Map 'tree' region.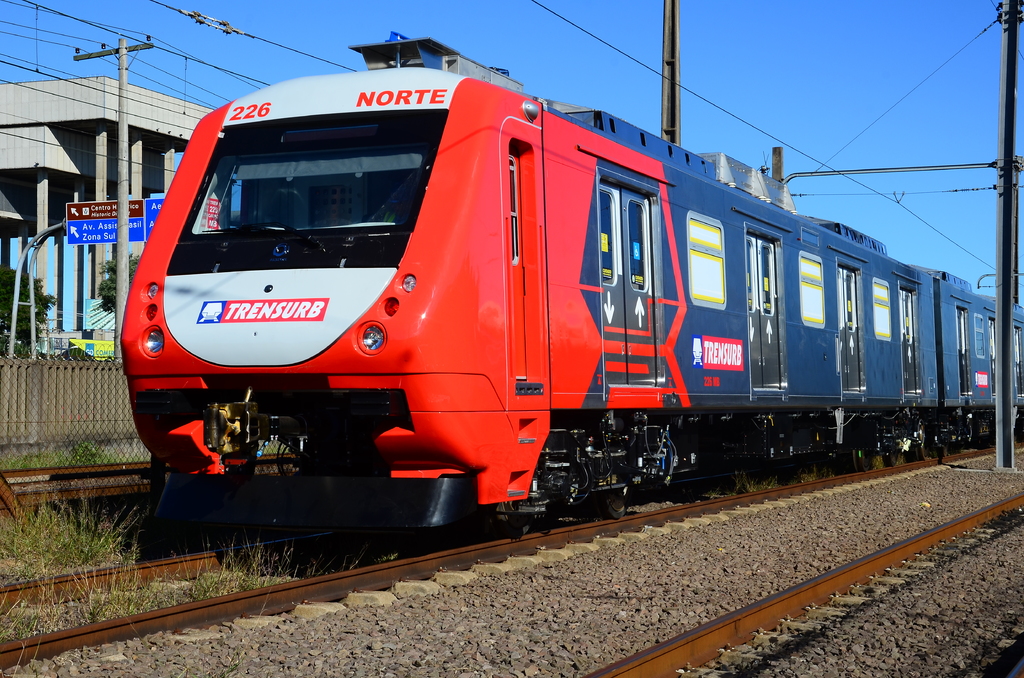
Mapped to 95/239/155/316.
